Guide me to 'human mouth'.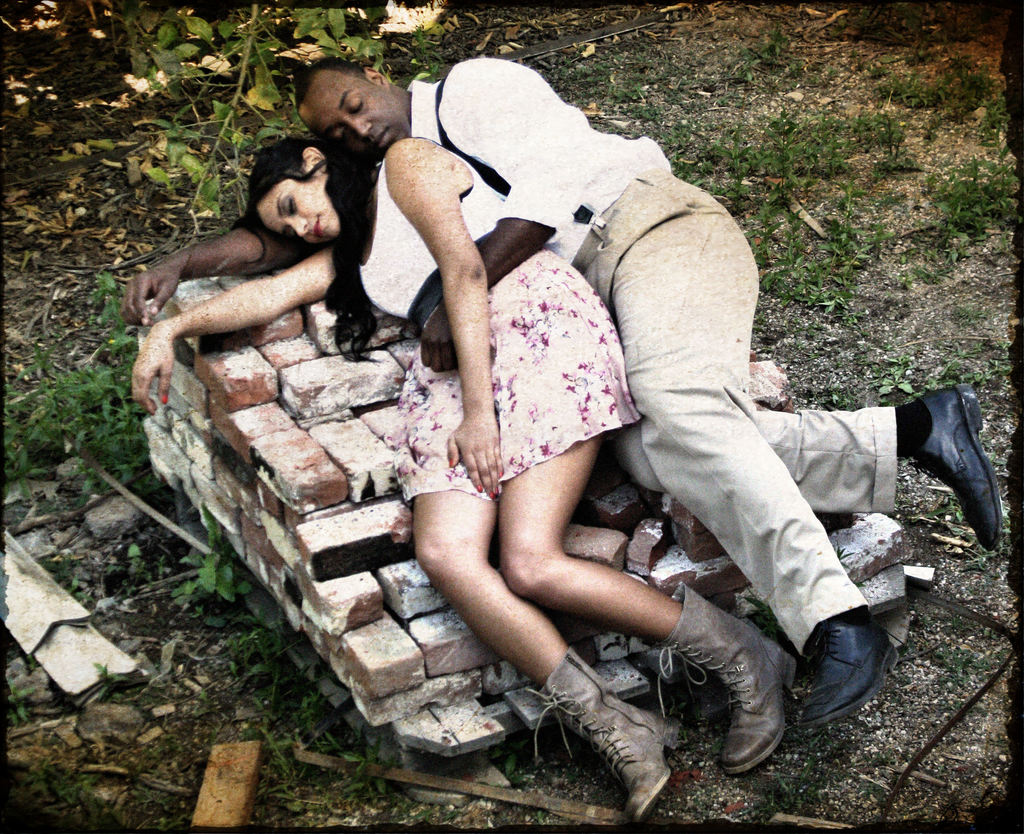
Guidance: bbox=[372, 126, 392, 154].
